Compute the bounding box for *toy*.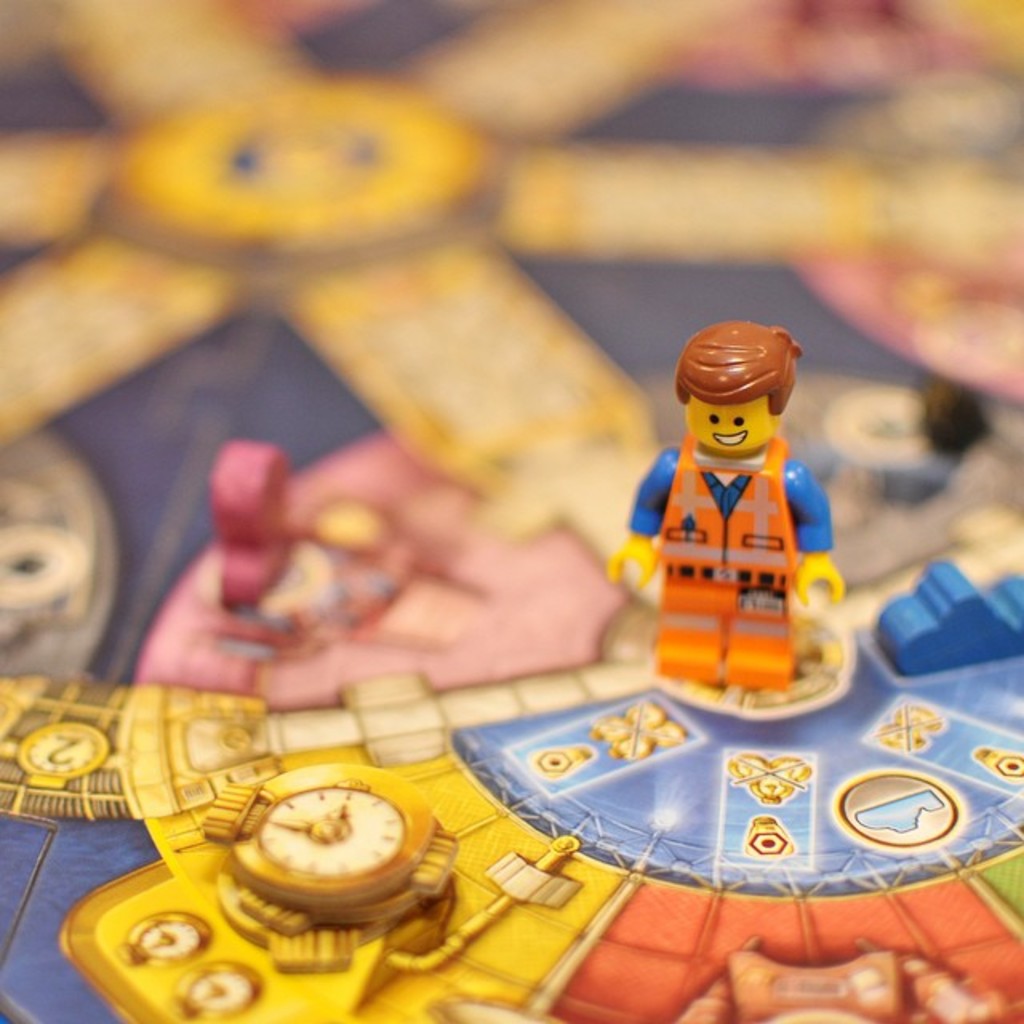
bbox(626, 314, 840, 728).
